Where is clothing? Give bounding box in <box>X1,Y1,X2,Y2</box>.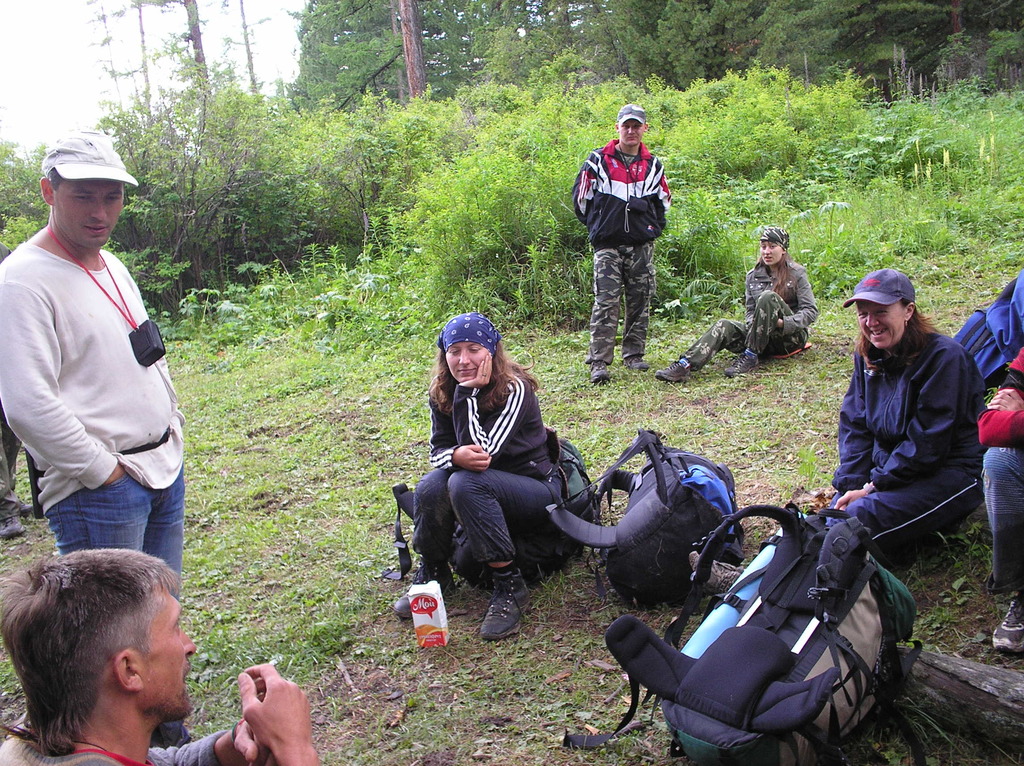
<box>680,255,819,359</box>.
